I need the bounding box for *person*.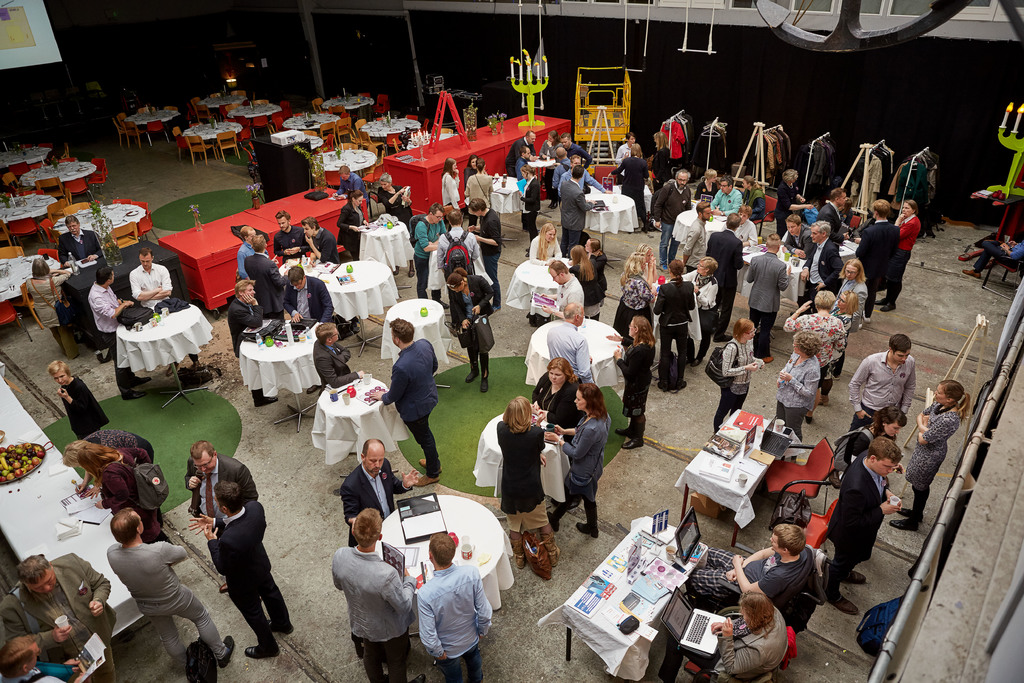
Here it is: <bbox>417, 533, 493, 682</bbox>.
